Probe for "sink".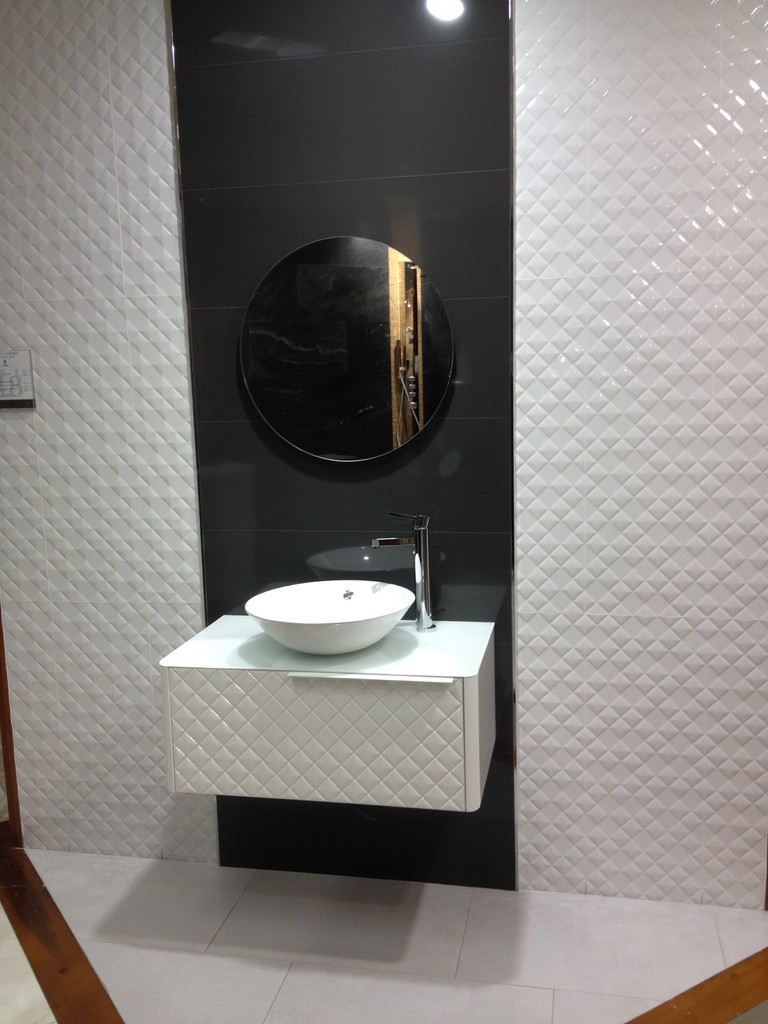
Probe result: [242, 509, 435, 659].
